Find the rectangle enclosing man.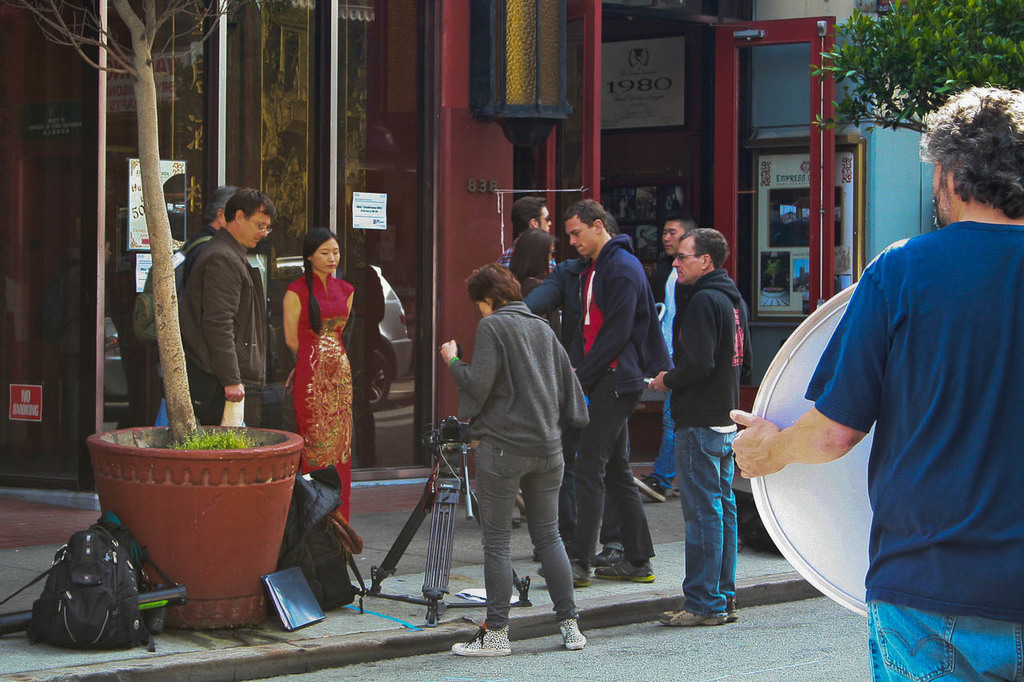
bbox=[174, 185, 270, 433].
